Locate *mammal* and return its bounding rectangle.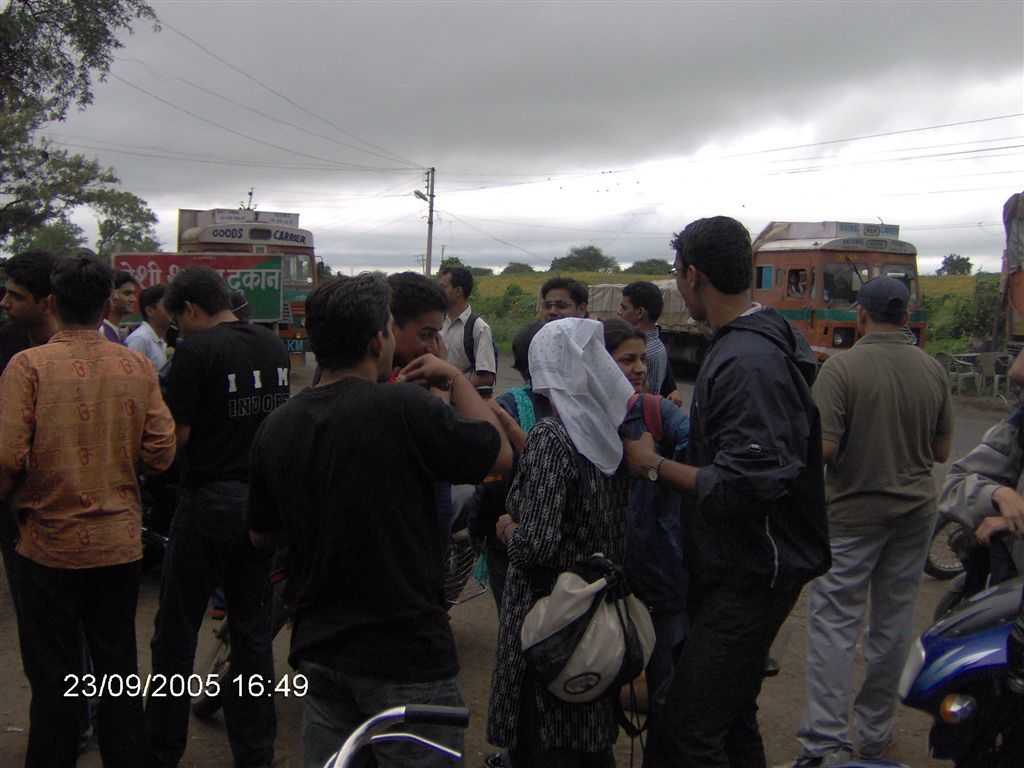
bbox=(434, 260, 499, 388).
